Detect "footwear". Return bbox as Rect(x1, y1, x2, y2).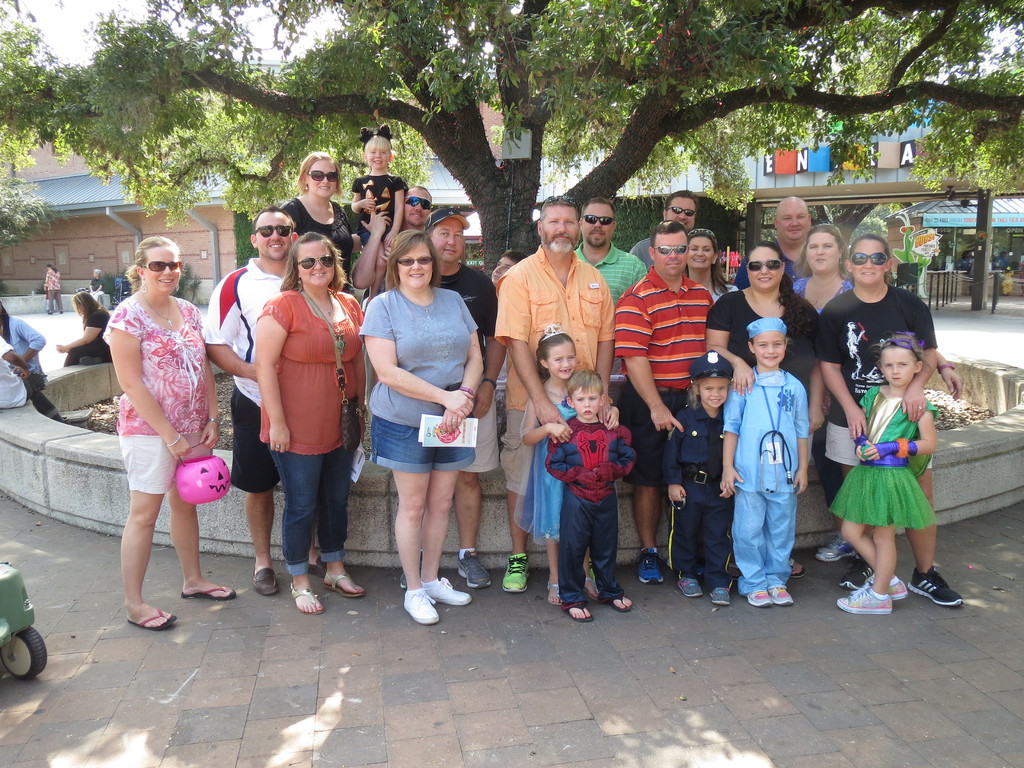
Rect(817, 529, 853, 564).
